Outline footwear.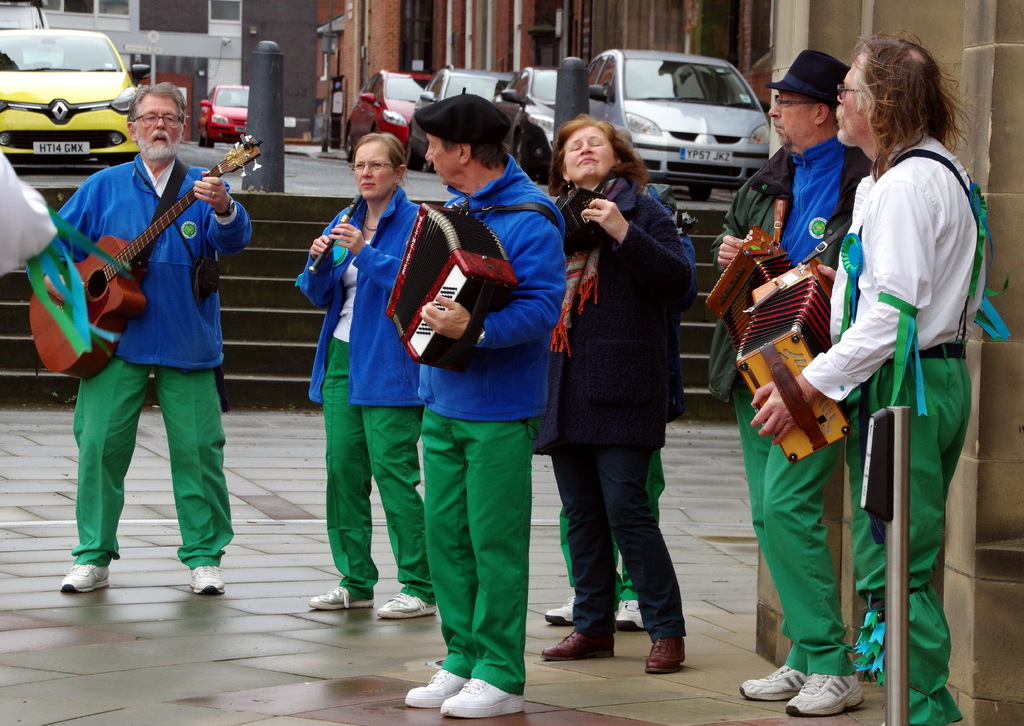
Outline: rect(785, 673, 867, 718).
